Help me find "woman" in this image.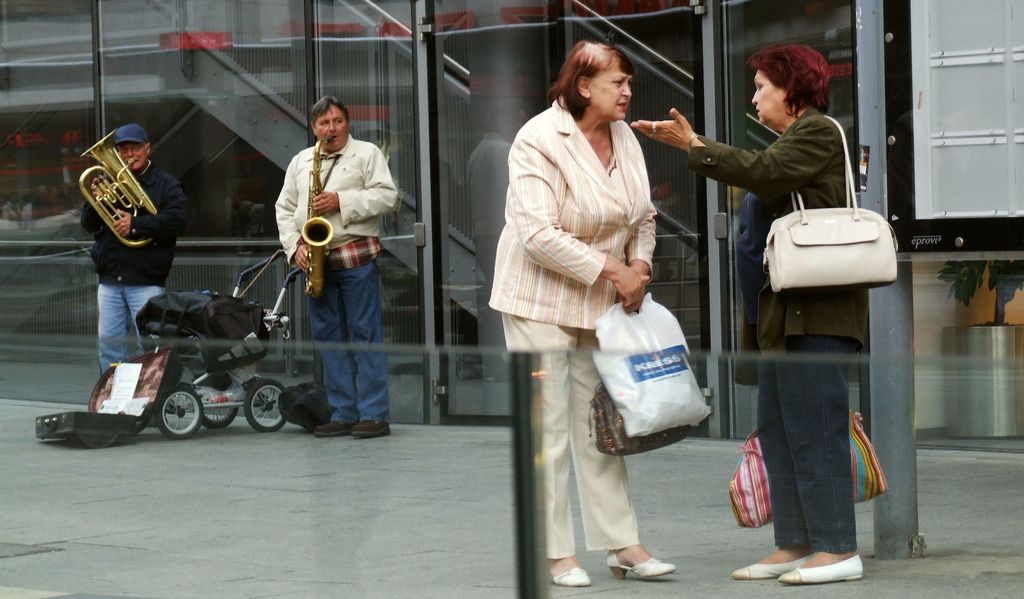
Found it: rect(493, 36, 689, 565).
